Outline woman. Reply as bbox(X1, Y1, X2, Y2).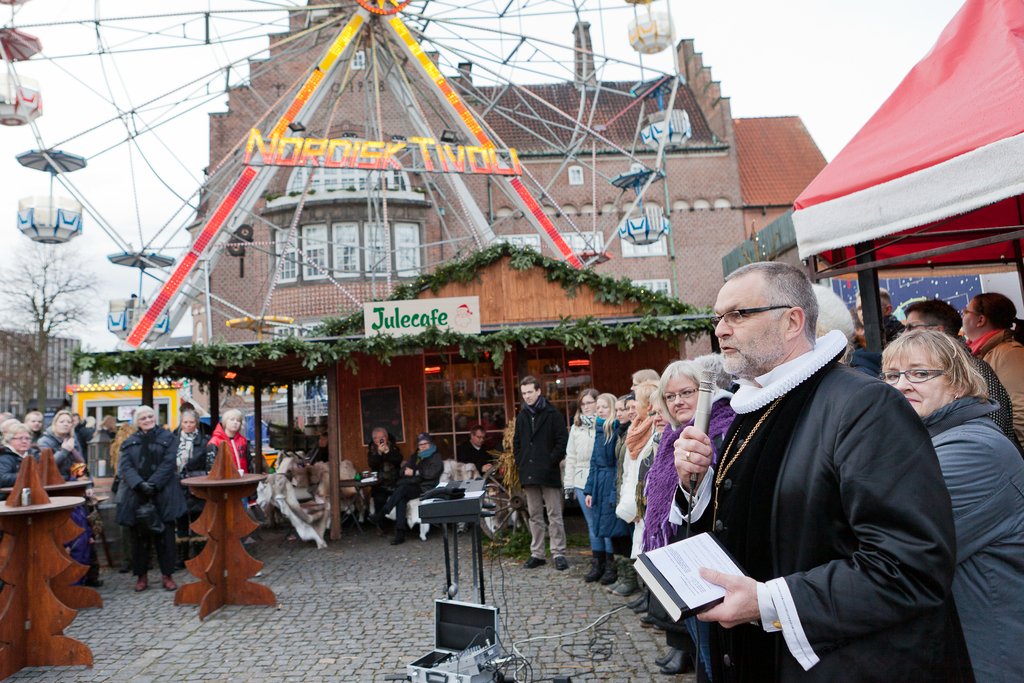
bbox(611, 366, 666, 630).
